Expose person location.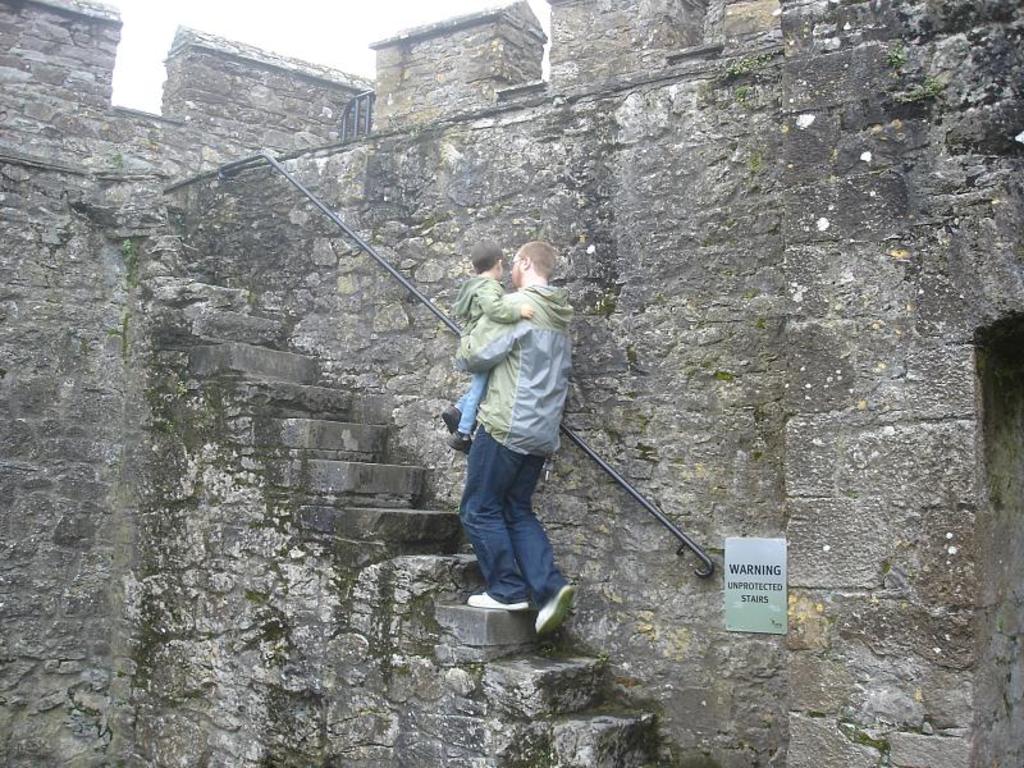
Exposed at {"left": 445, "top": 237, "right": 532, "bottom": 453}.
